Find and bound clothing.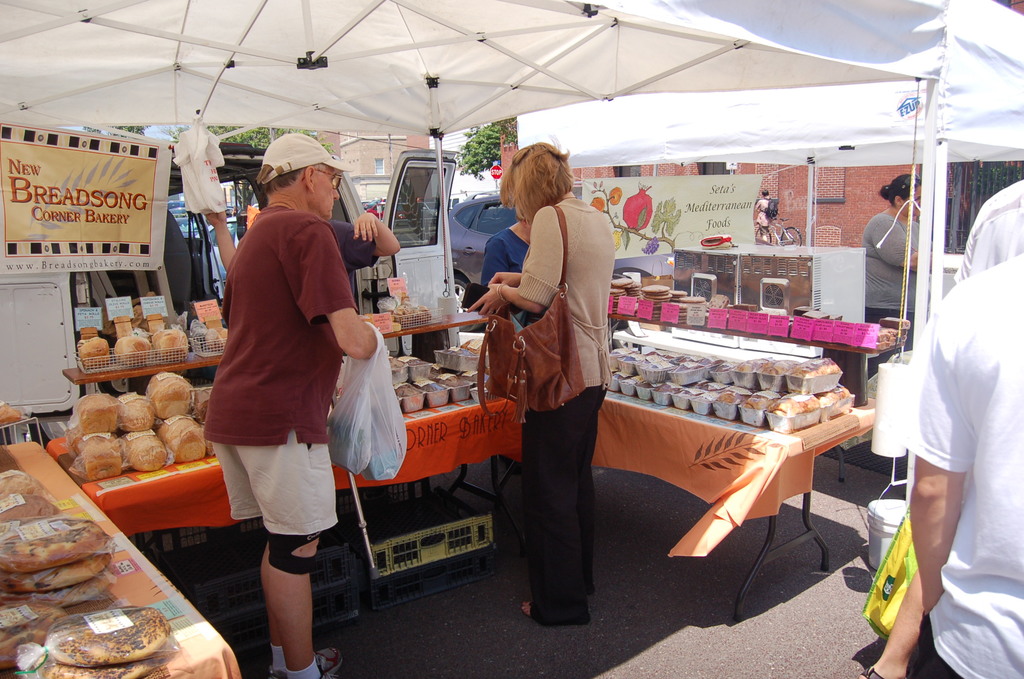
Bound: bbox=[518, 192, 614, 626].
